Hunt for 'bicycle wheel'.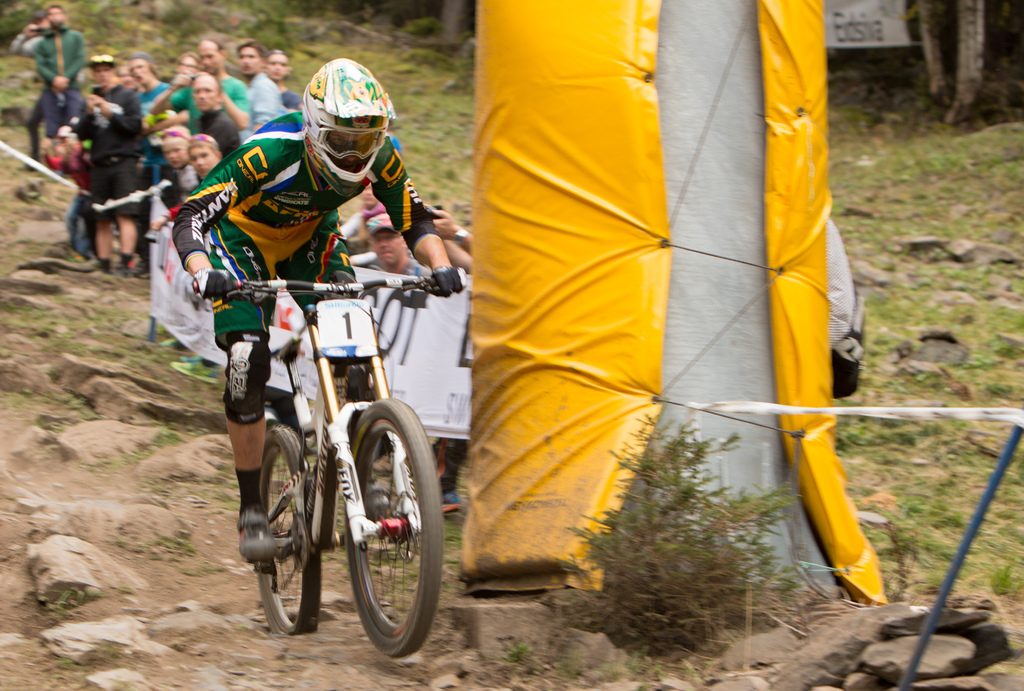
Hunted down at <region>255, 417, 317, 638</region>.
